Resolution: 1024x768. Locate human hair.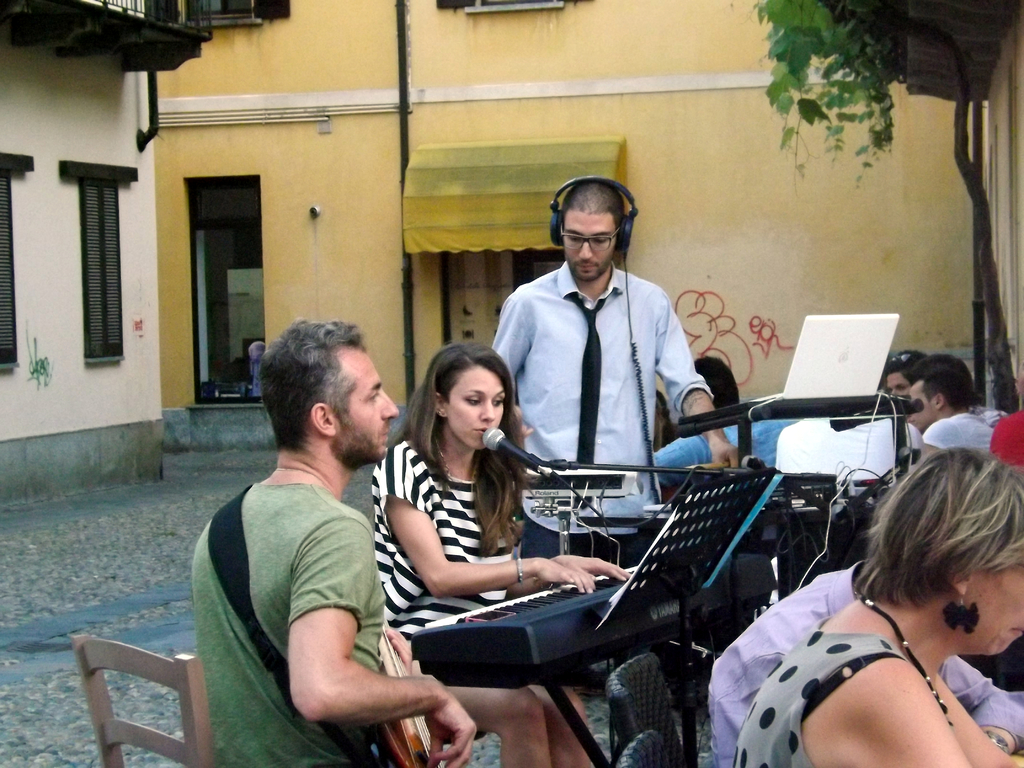
rect(561, 181, 628, 234).
